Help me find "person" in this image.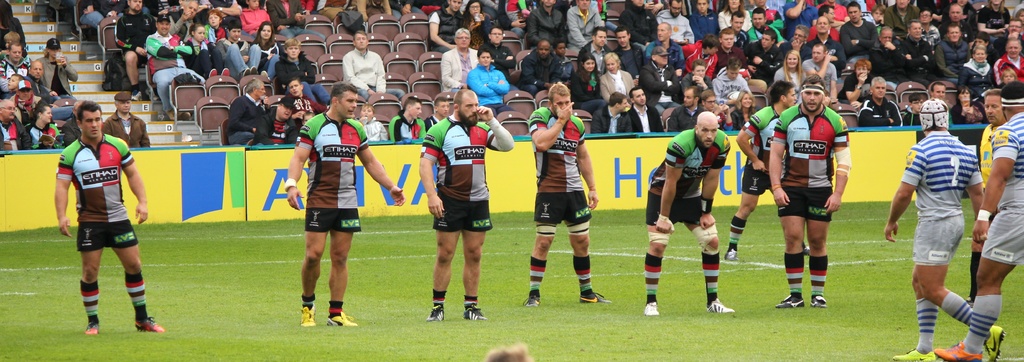
Found it: 618:0:657:60.
